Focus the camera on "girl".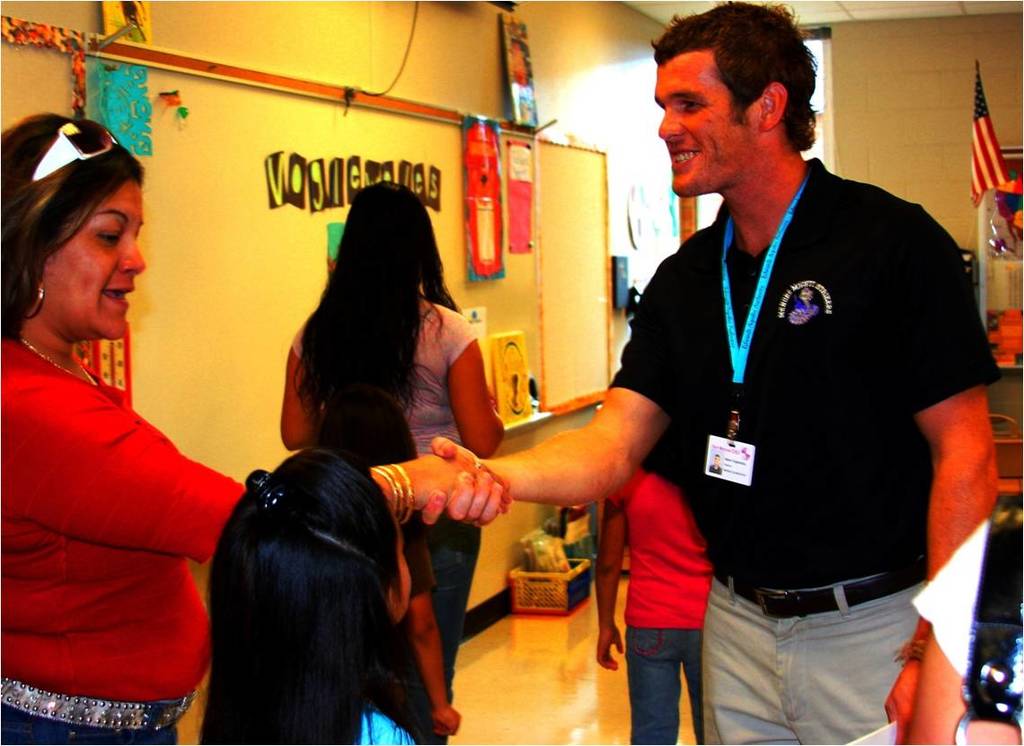
Focus region: crop(196, 448, 438, 745).
